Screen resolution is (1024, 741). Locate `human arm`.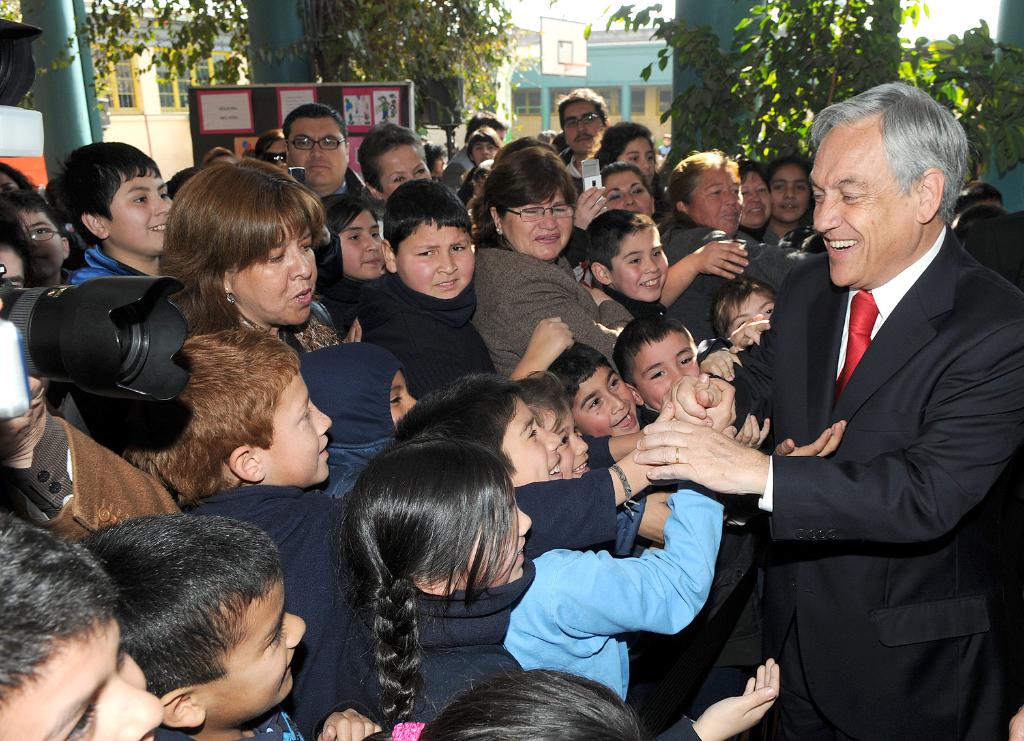
region(510, 396, 673, 564).
